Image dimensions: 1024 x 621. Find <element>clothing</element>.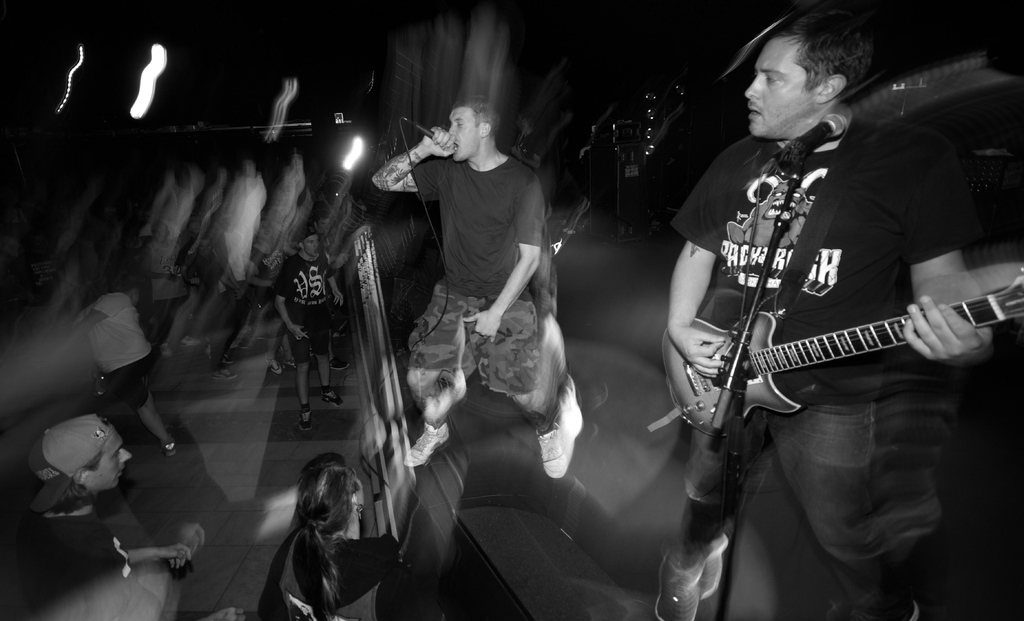
locate(665, 131, 972, 620).
